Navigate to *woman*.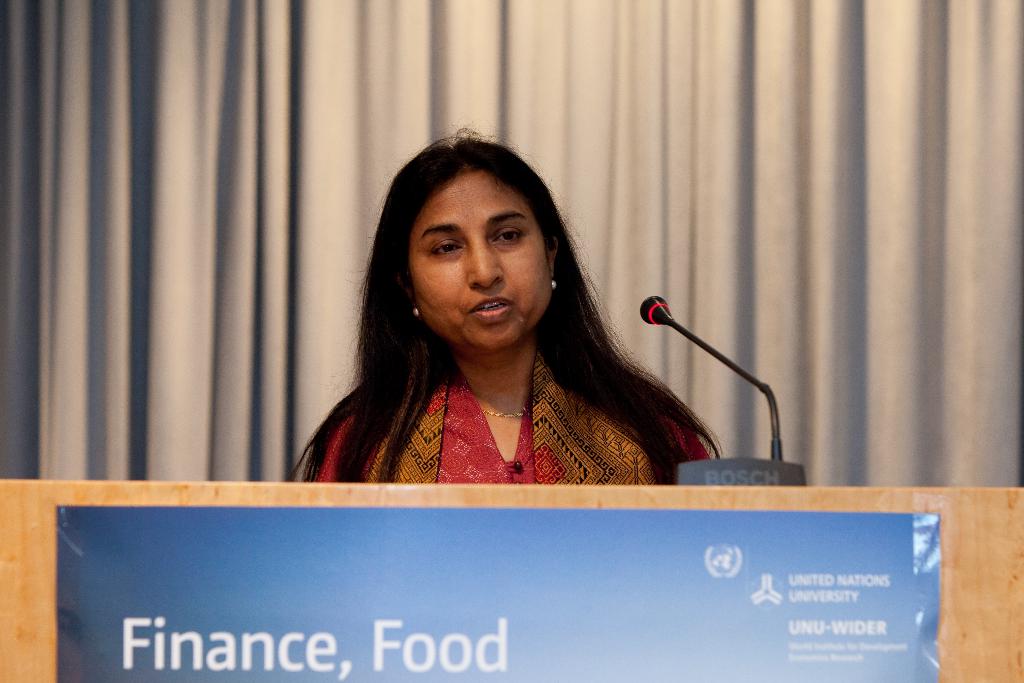
Navigation target: box=[300, 124, 746, 507].
